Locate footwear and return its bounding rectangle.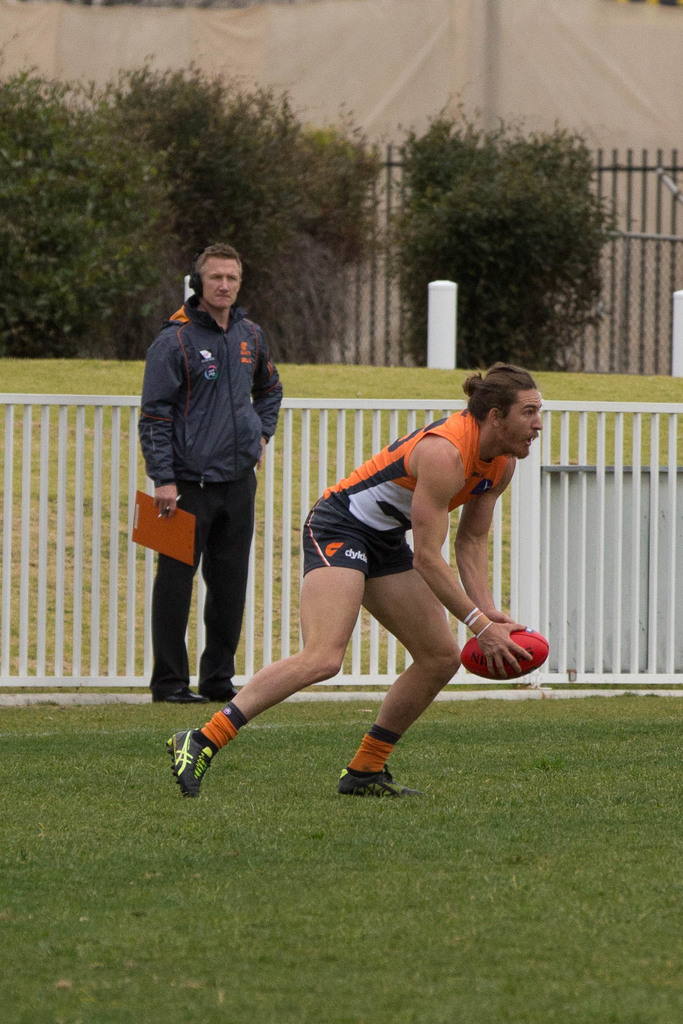
332:762:407:796.
